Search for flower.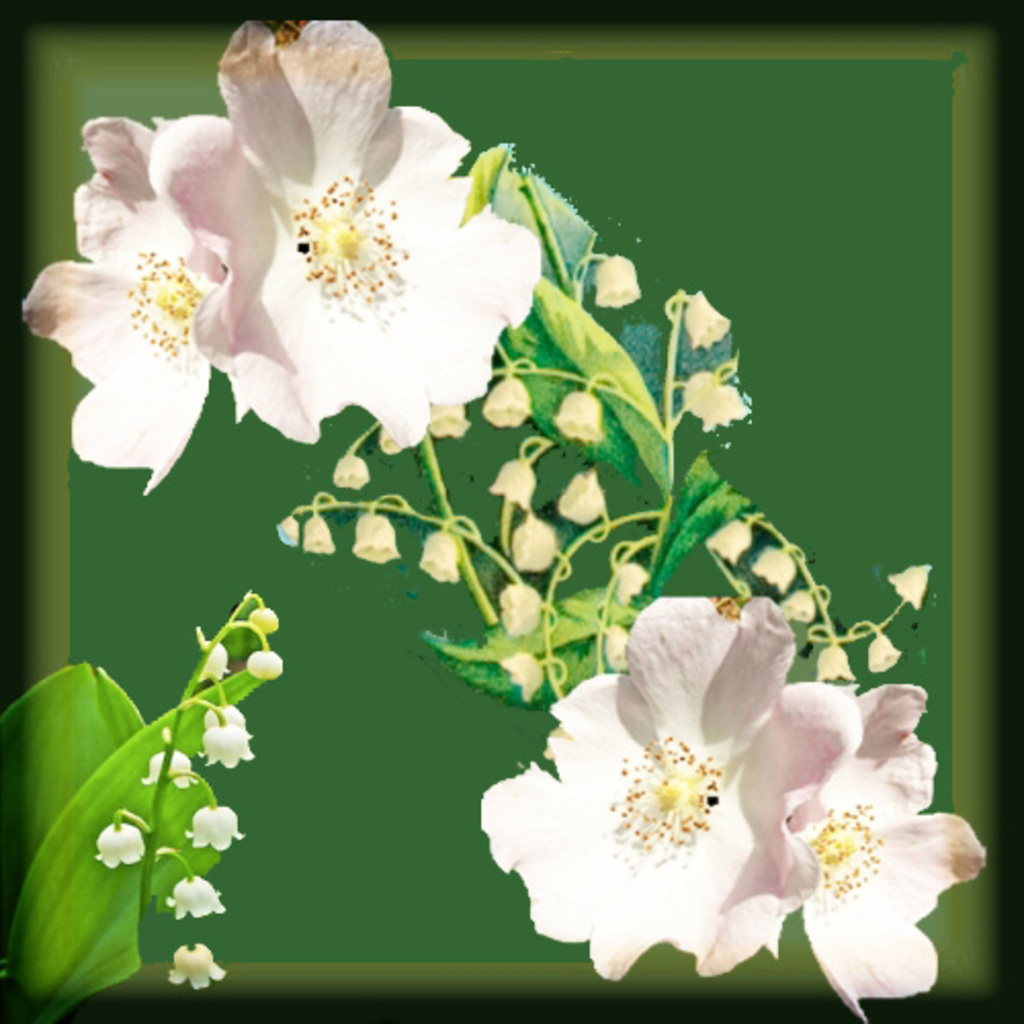
Found at left=207, top=721, right=250, bottom=772.
